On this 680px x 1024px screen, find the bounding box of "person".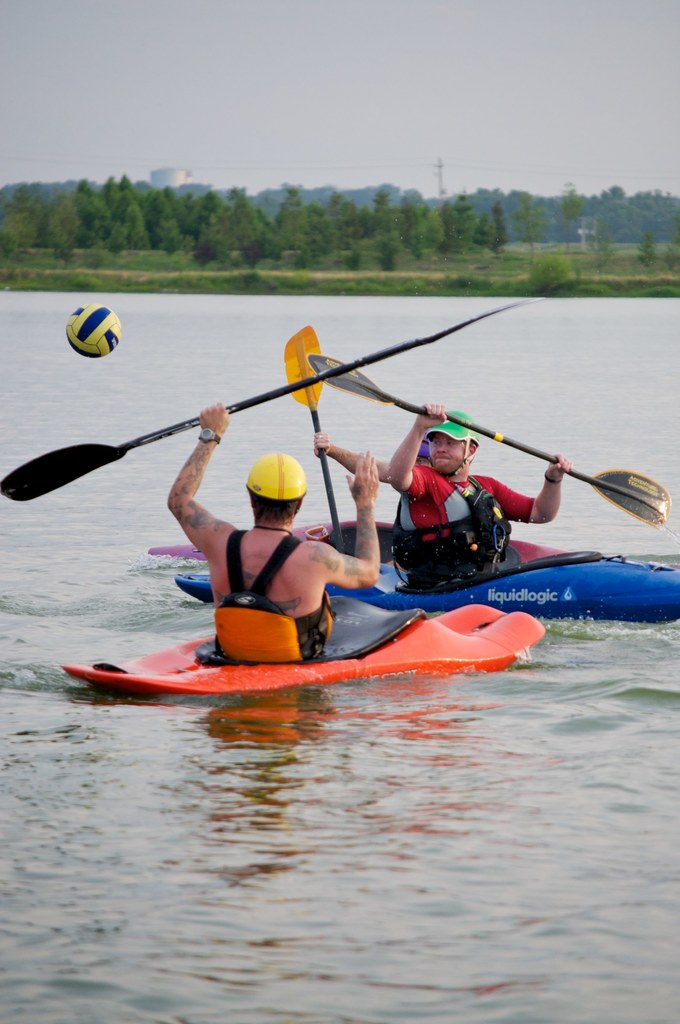
Bounding box: (168, 403, 380, 659).
